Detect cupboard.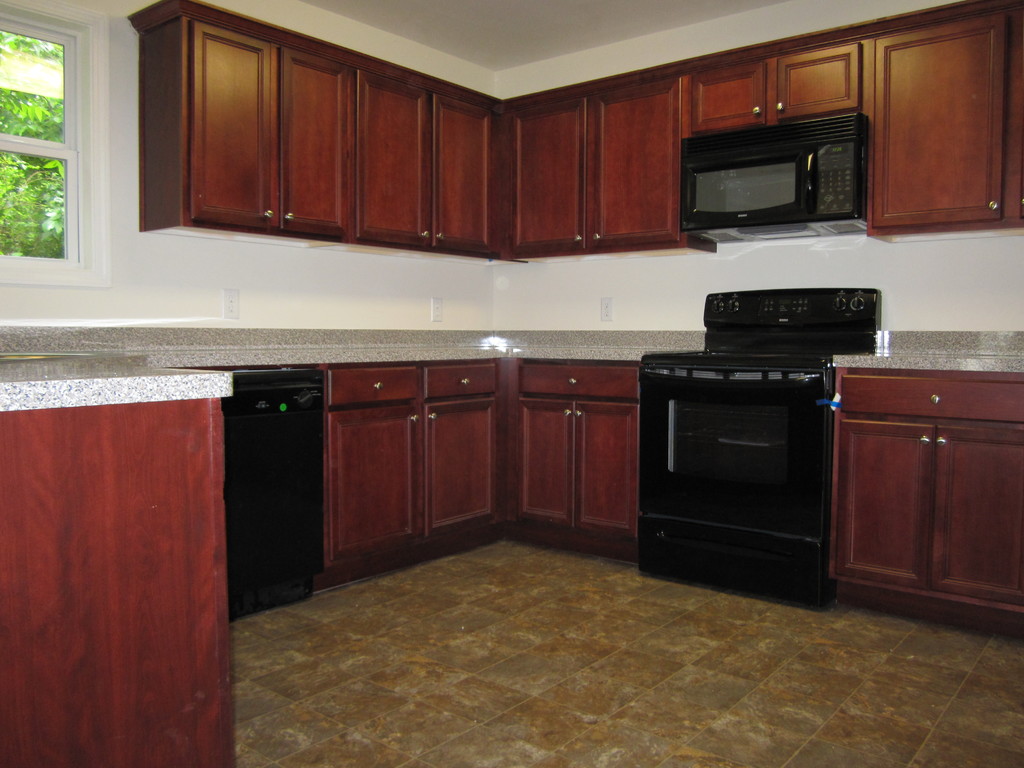
Detected at rect(0, 359, 646, 767).
